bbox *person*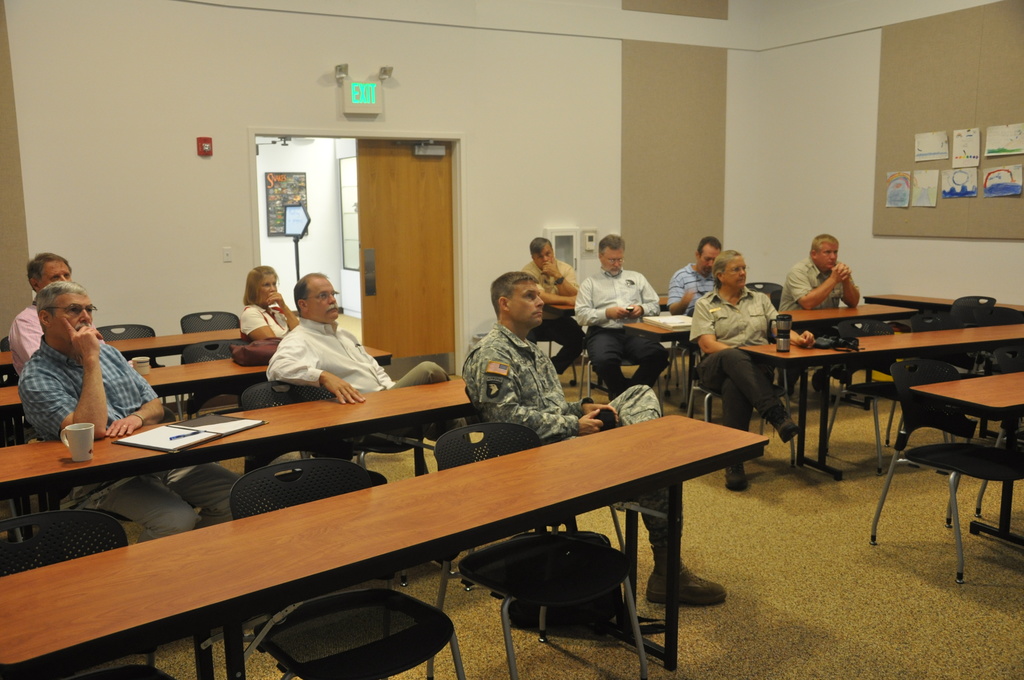
bbox=[240, 264, 300, 340]
